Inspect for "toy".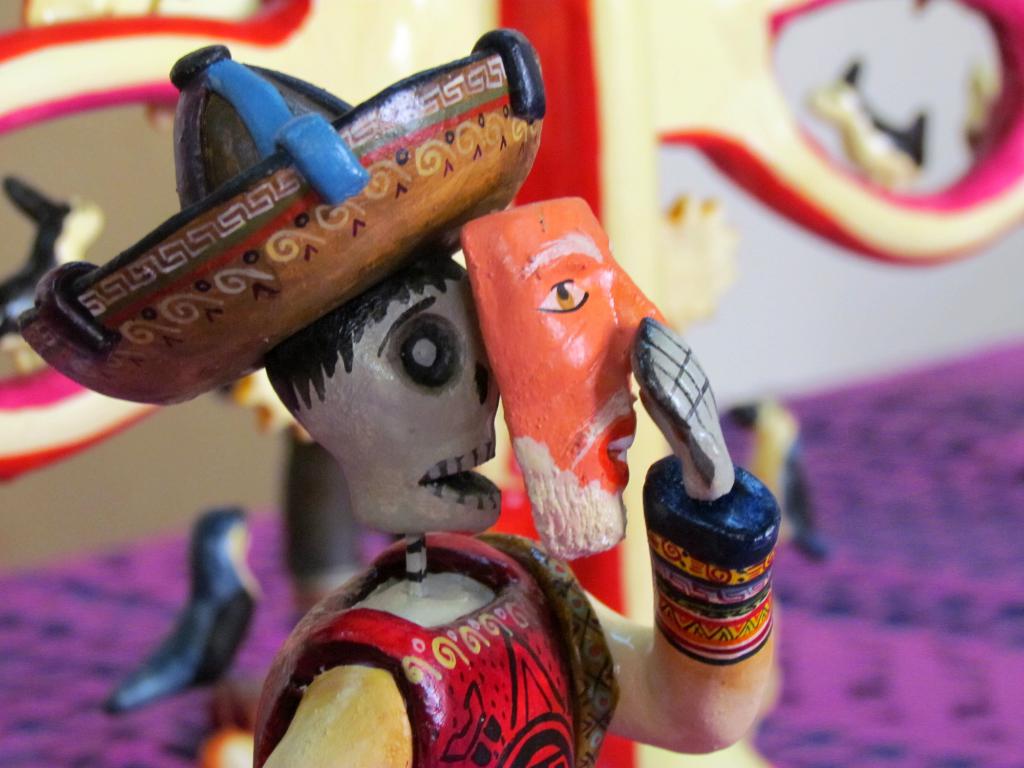
Inspection: (0, 172, 106, 376).
